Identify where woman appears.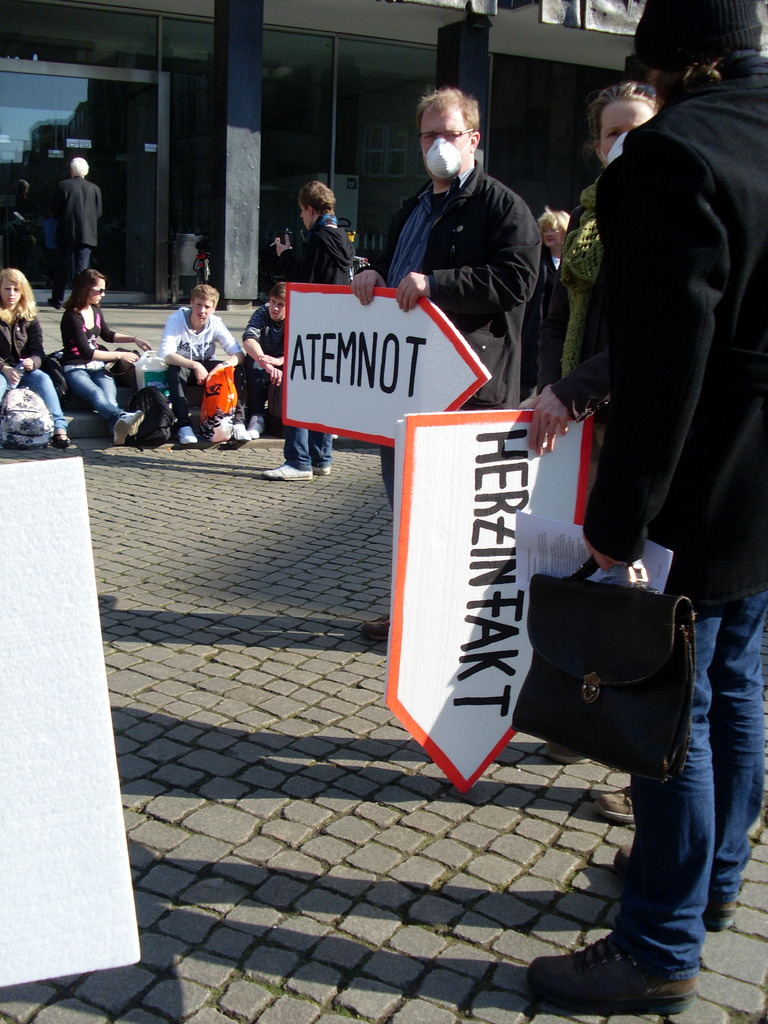
Appears at [x1=0, y1=257, x2=84, y2=444].
